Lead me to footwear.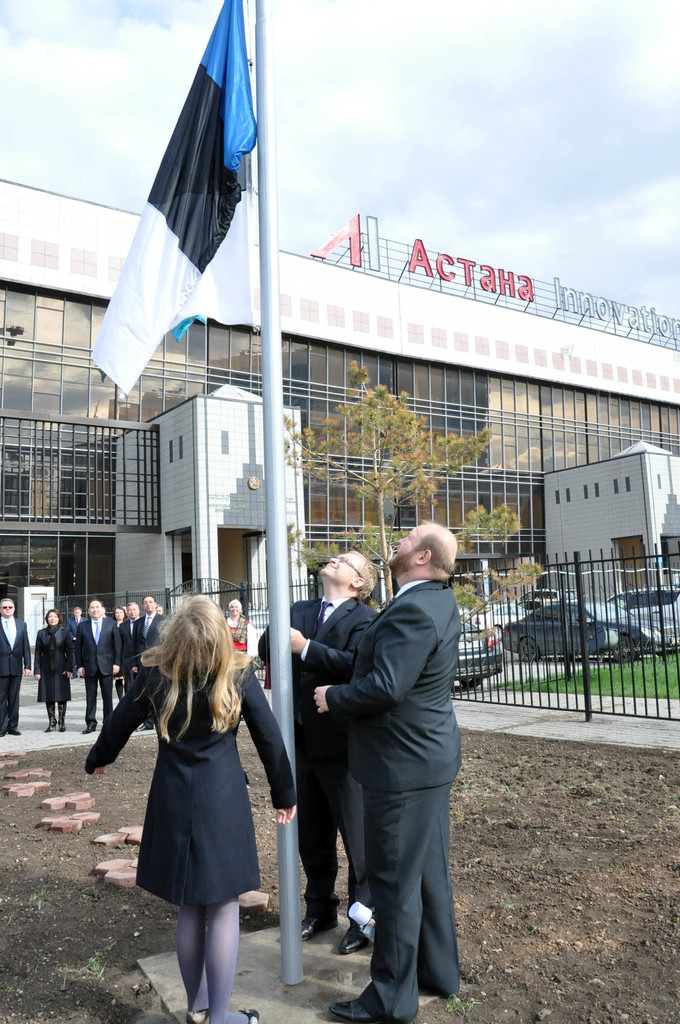
Lead to bbox(60, 698, 65, 733).
